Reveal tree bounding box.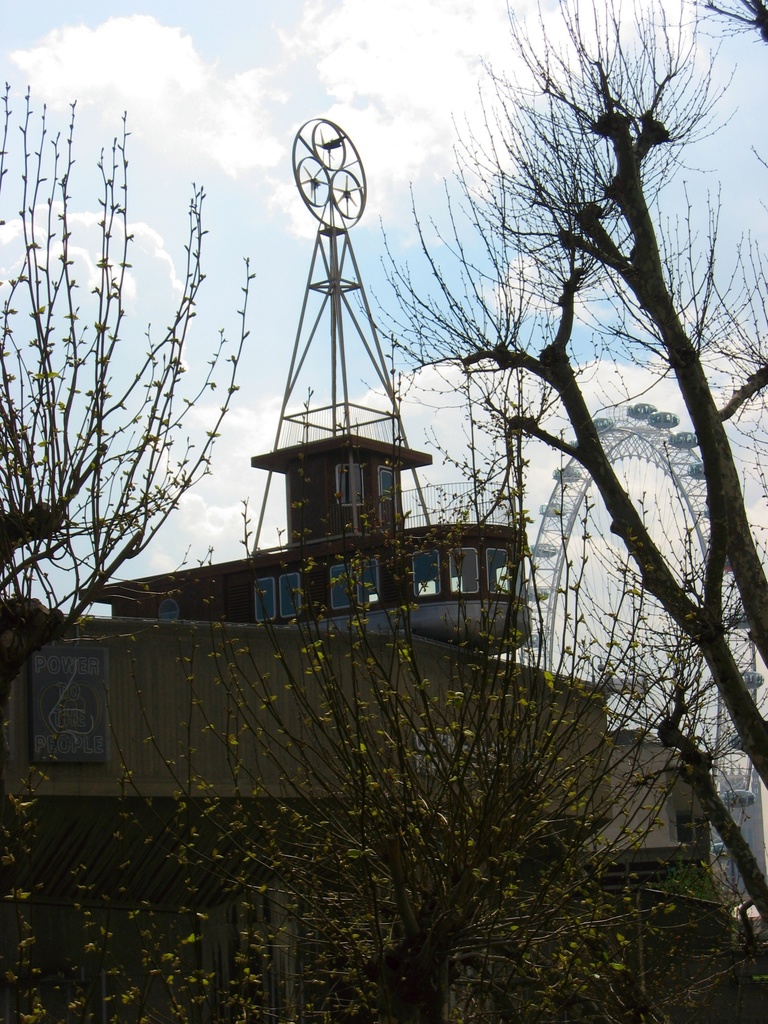
Revealed: detection(0, 77, 256, 858).
